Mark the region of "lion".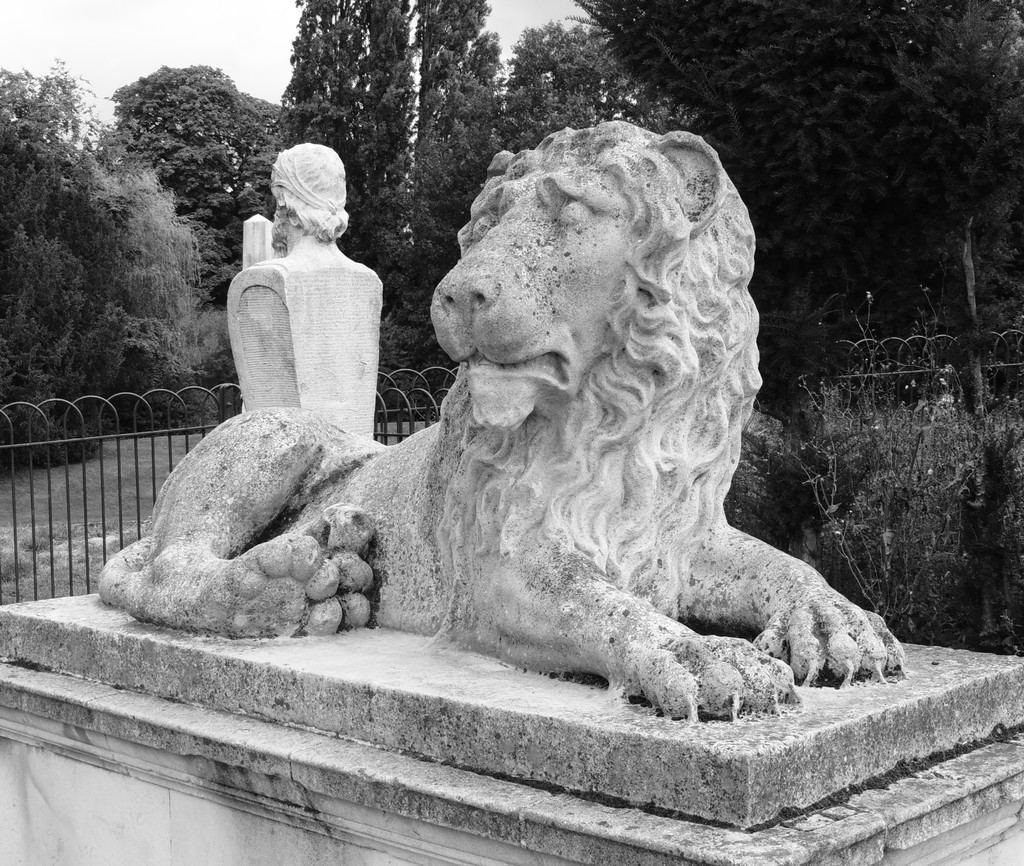
Region: [left=97, top=117, right=905, bottom=724].
